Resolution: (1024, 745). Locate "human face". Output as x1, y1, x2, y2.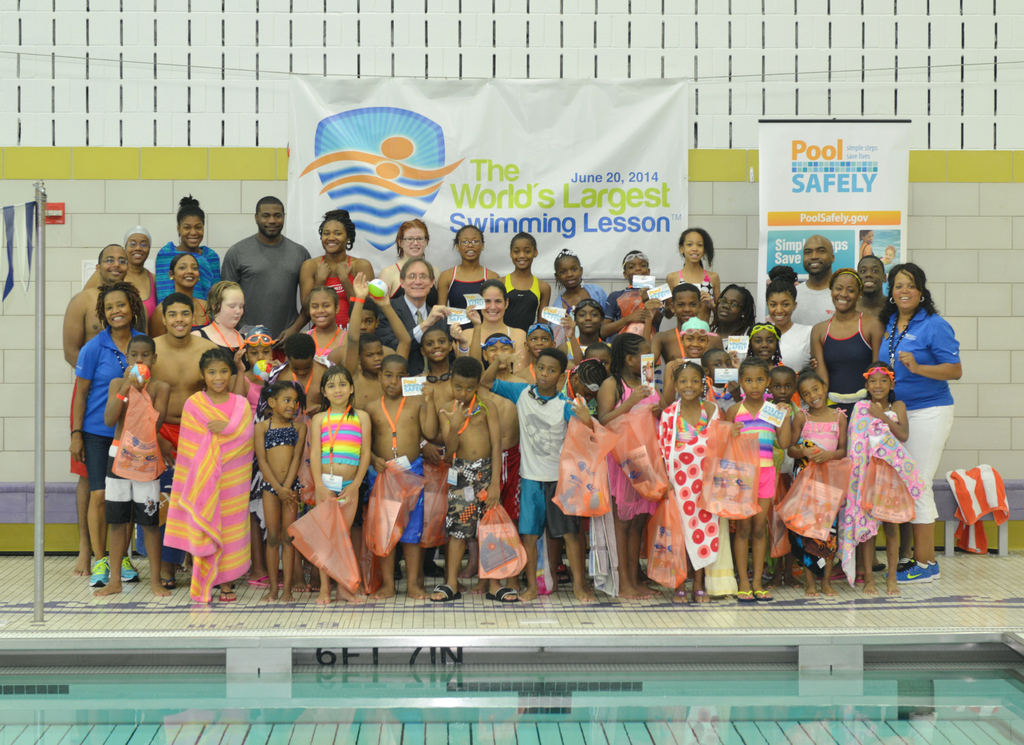
673, 288, 699, 320.
